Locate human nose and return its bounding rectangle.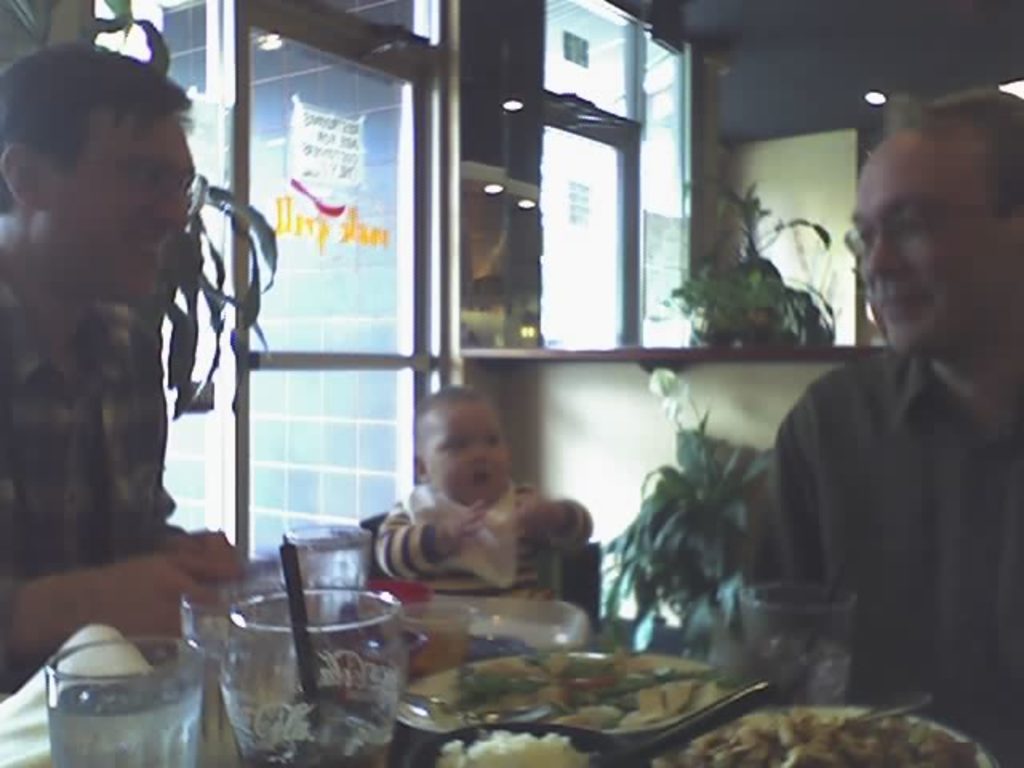
x1=469 y1=437 x2=486 y2=467.
